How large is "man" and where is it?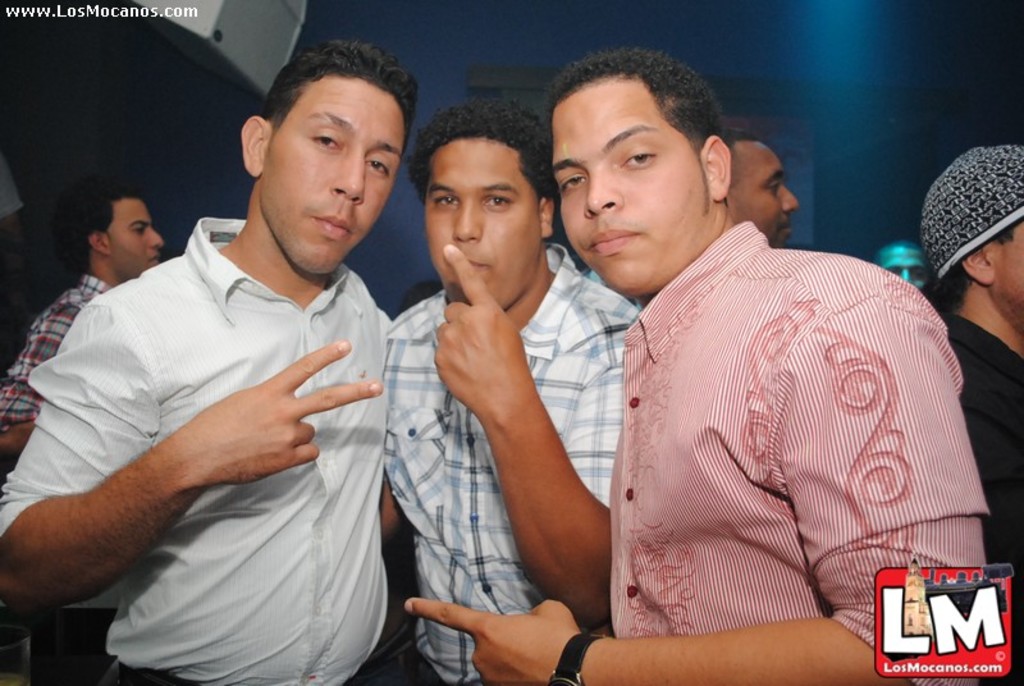
Bounding box: (x1=0, y1=37, x2=396, y2=685).
